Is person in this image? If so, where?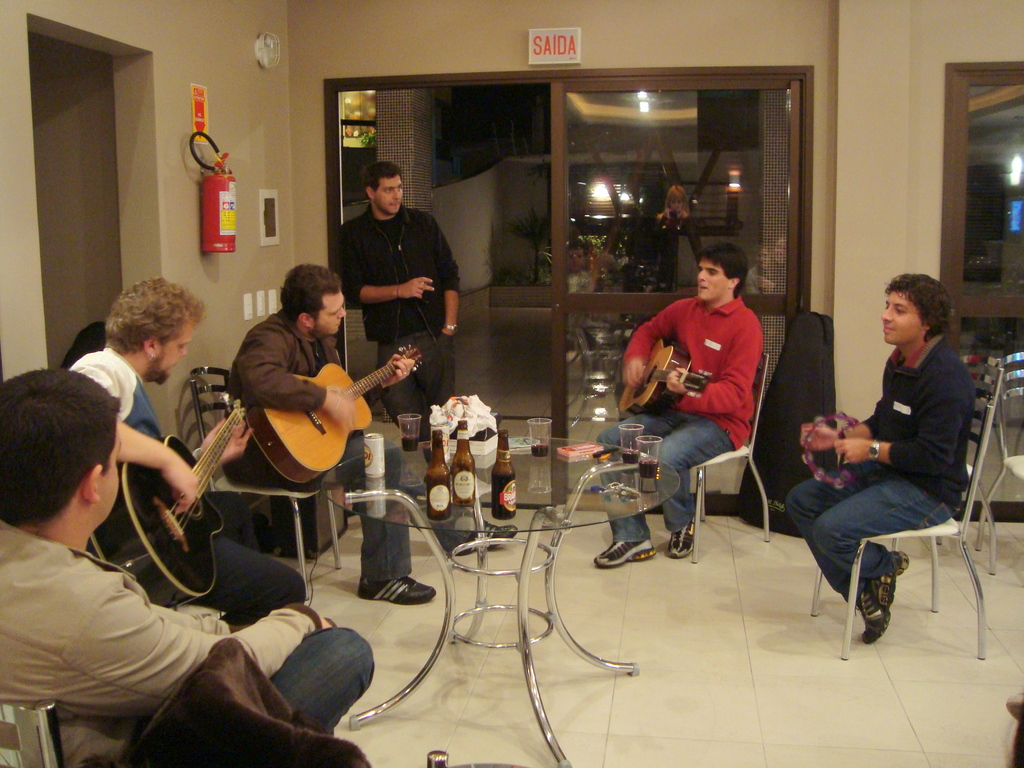
Yes, at (221, 262, 437, 611).
